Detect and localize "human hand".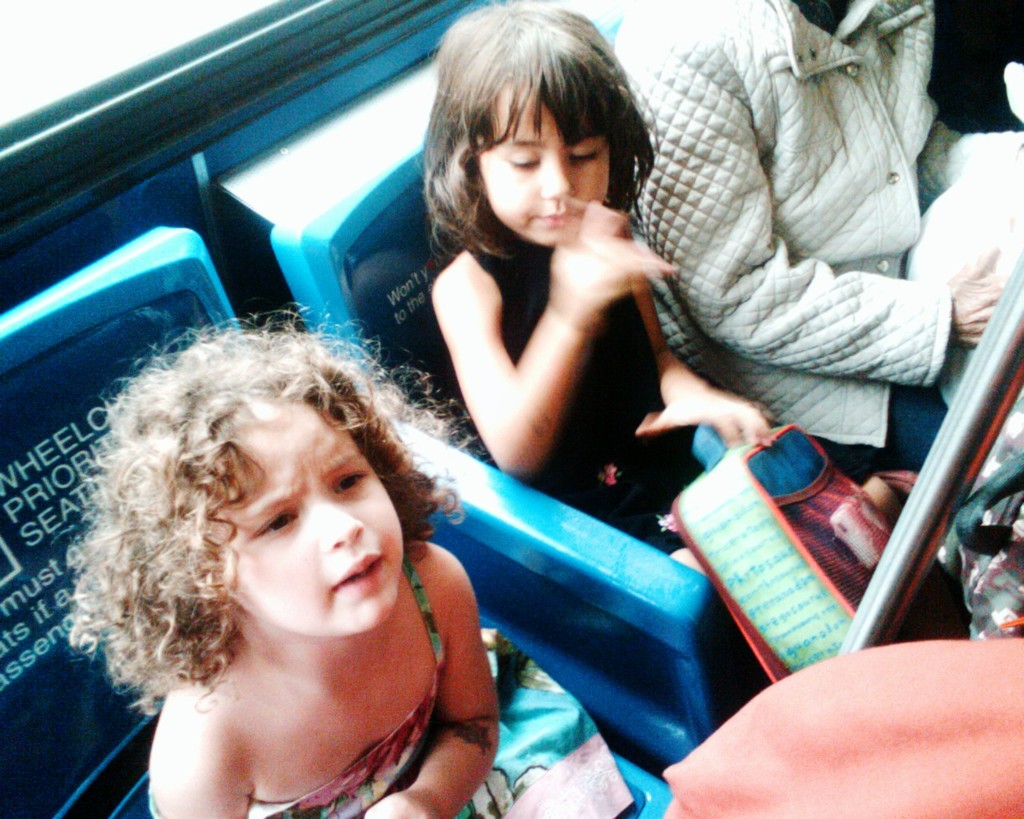
Localized at l=359, t=788, r=439, b=818.
